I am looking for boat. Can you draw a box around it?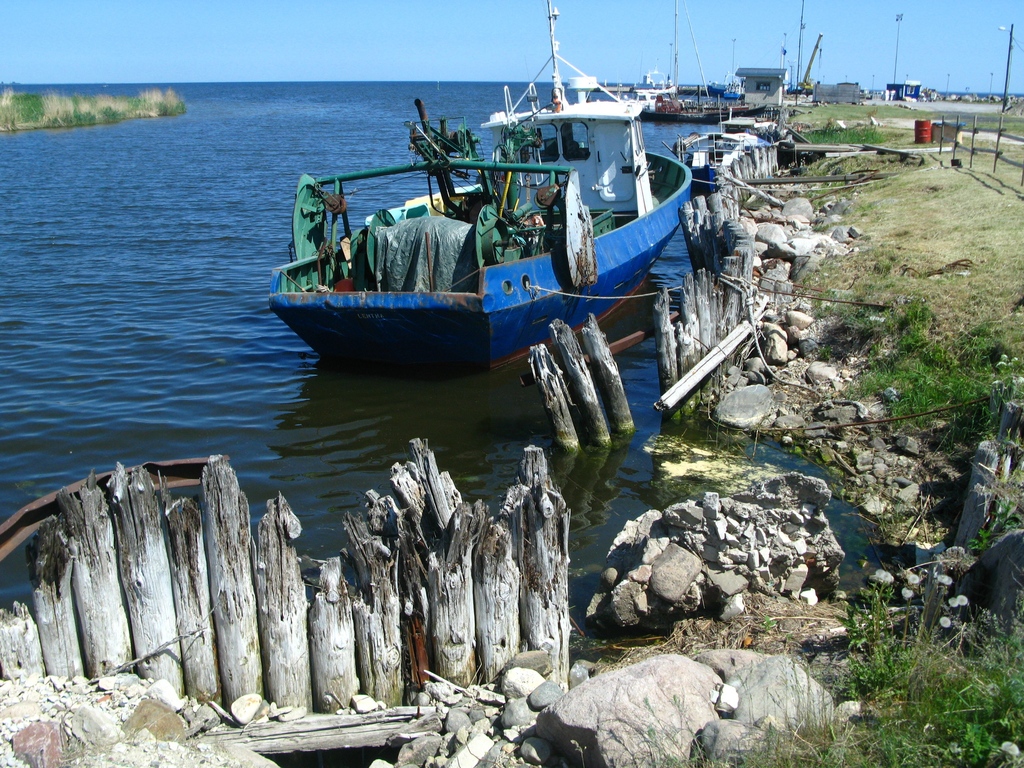
Sure, the bounding box is (268,0,694,372).
